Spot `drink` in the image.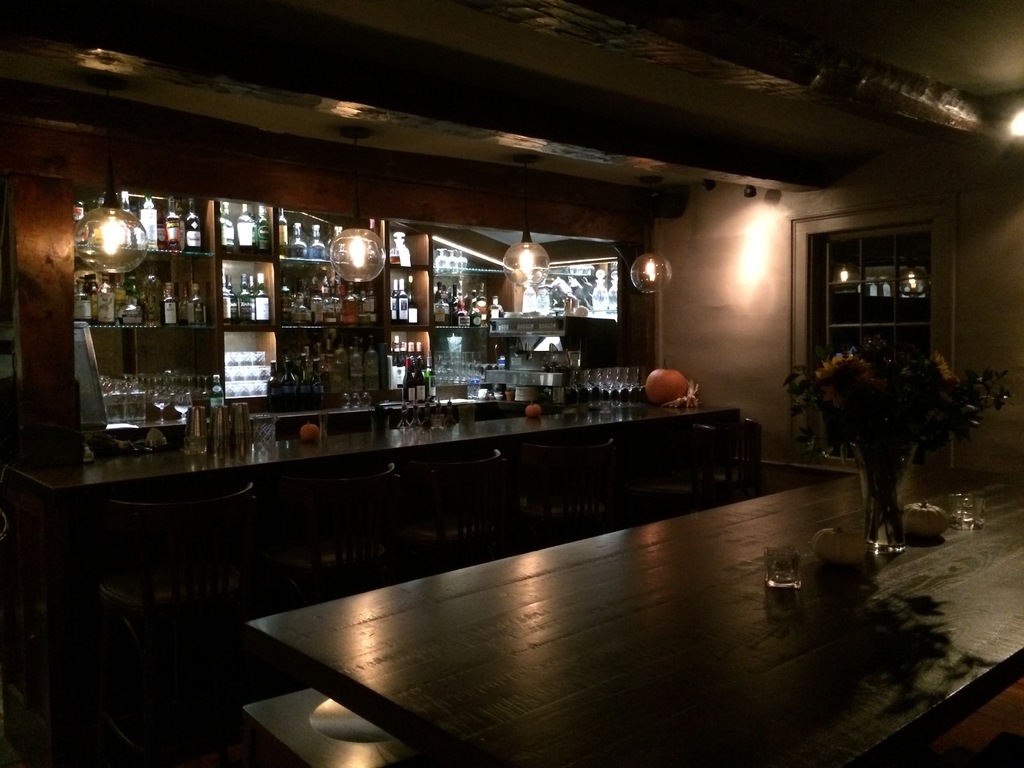
`drink` found at (left=476, top=298, right=488, bottom=324).
